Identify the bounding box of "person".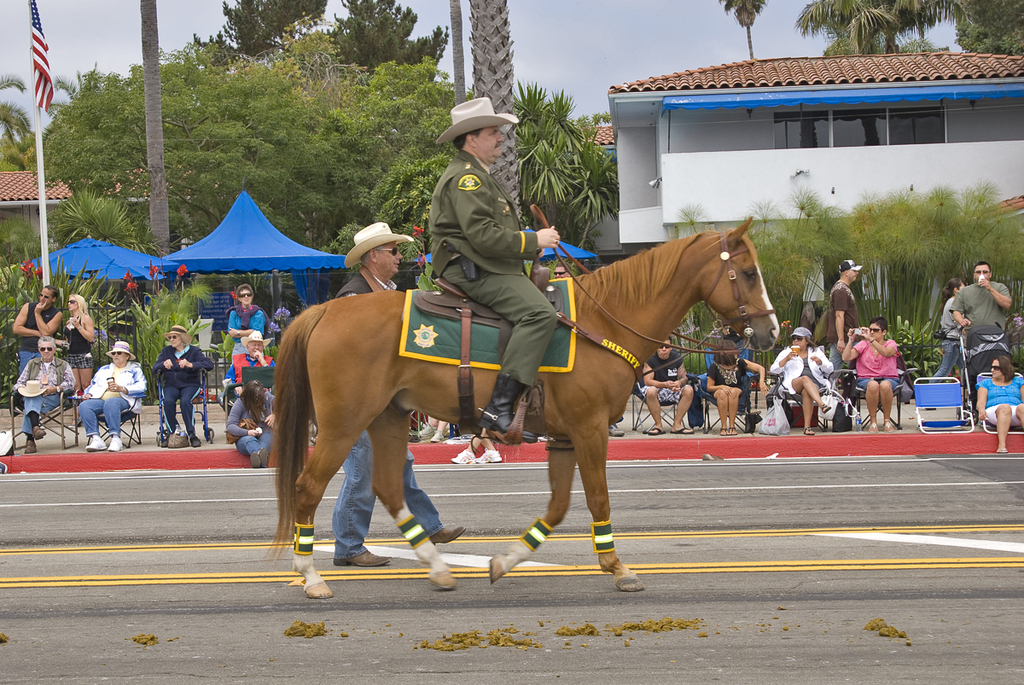
76/341/148/455.
